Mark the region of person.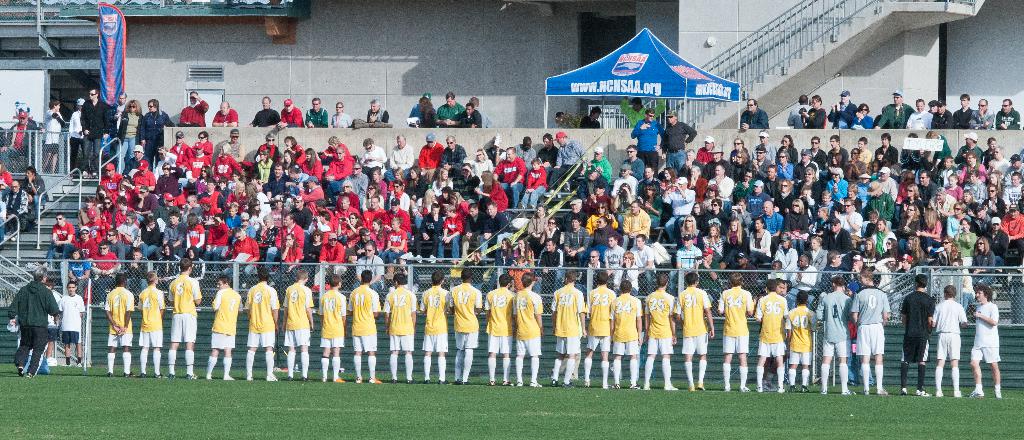
Region: <box>438,187,452,200</box>.
